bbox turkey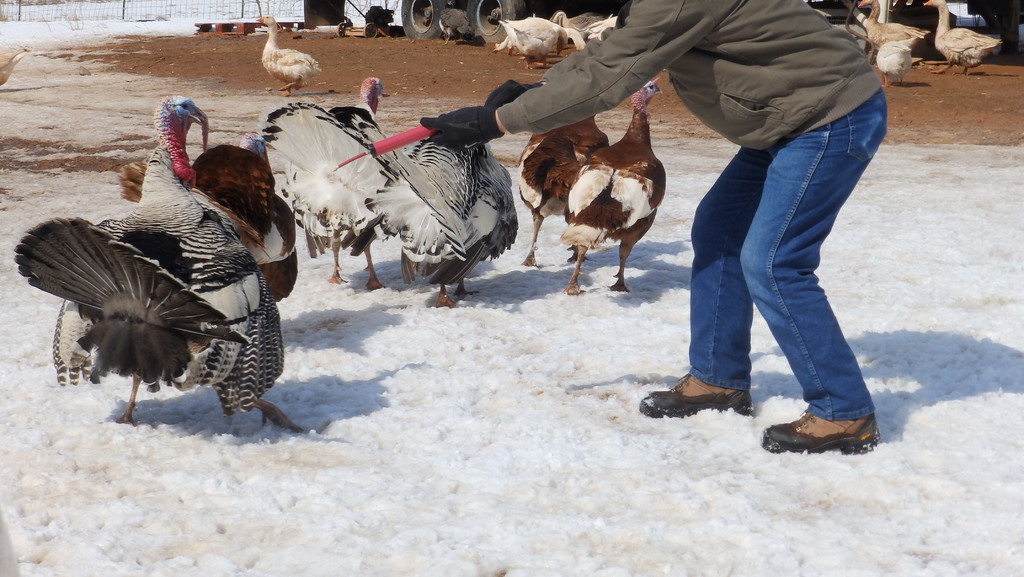
Rect(879, 38, 913, 88)
